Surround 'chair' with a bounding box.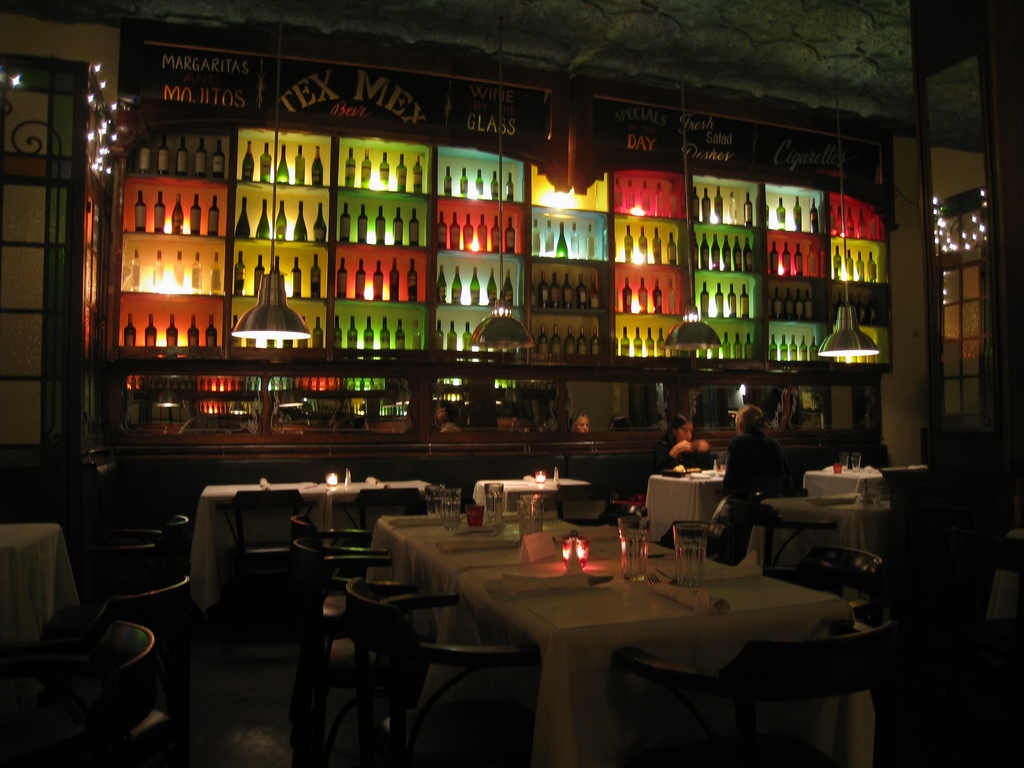
348, 482, 427, 532.
